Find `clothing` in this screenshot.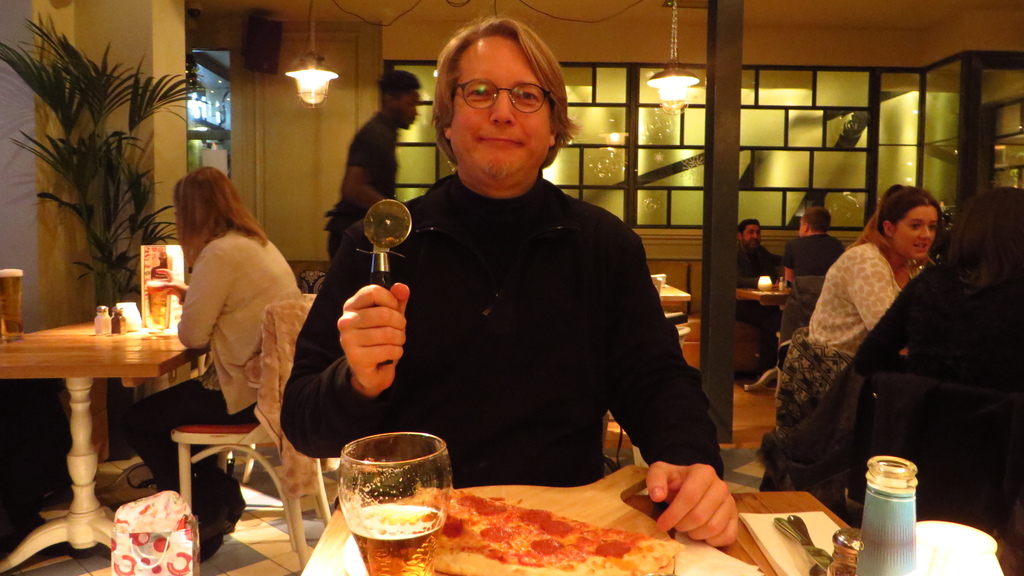
The bounding box for `clothing` is [x1=323, y1=108, x2=712, y2=499].
